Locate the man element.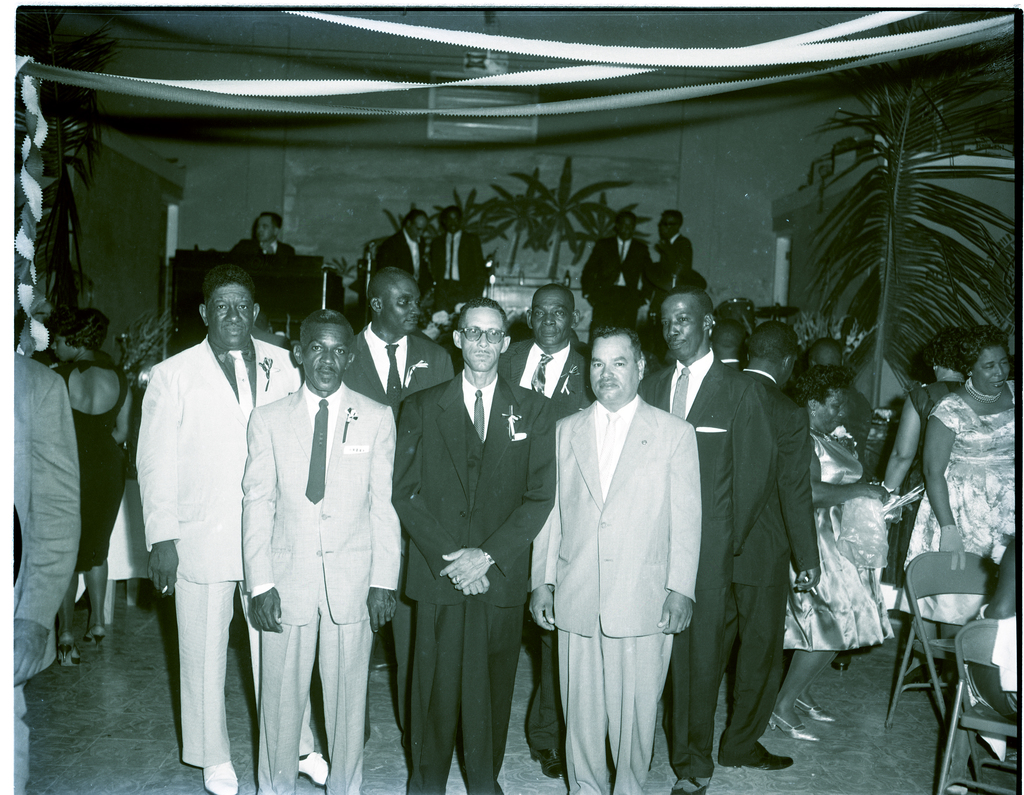
Element bbox: <bbox>225, 209, 305, 377</bbox>.
